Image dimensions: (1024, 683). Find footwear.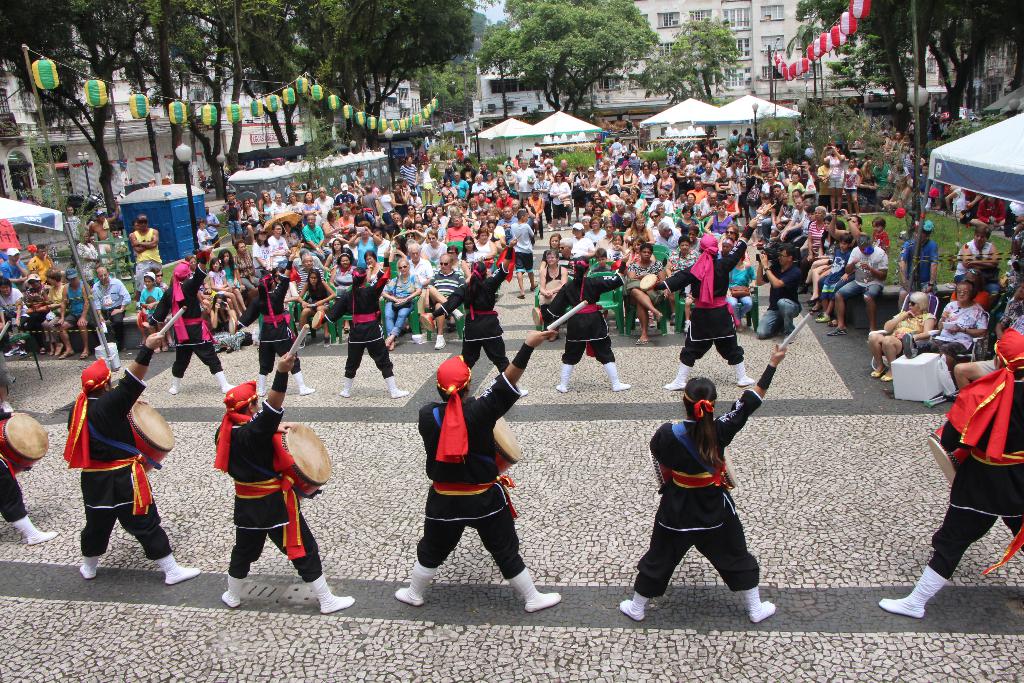
Rect(739, 587, 774, 624).
